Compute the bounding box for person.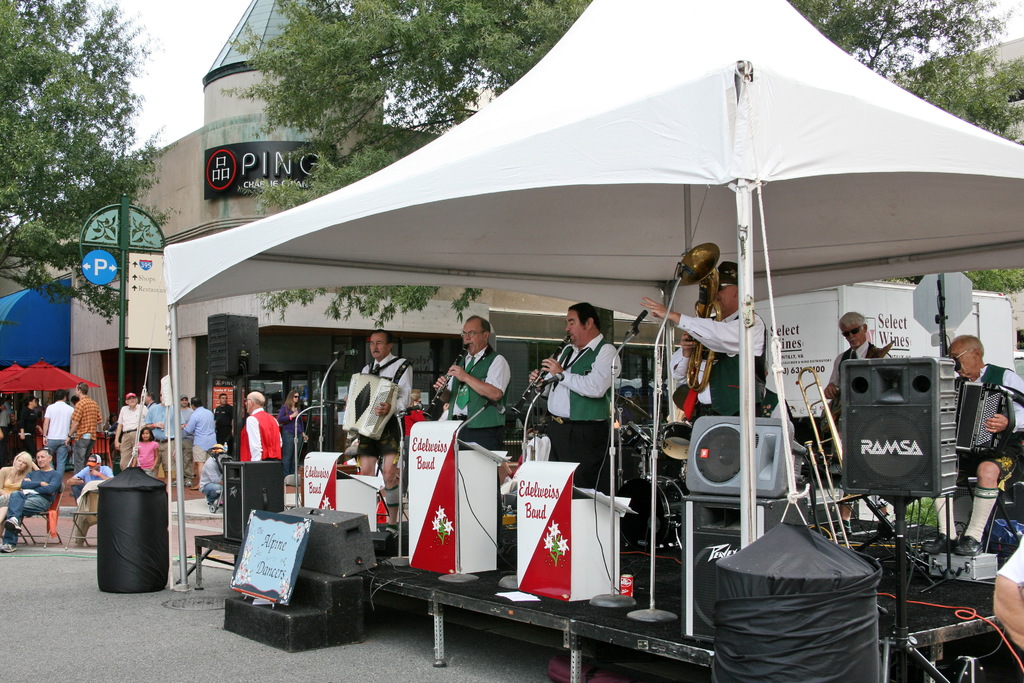
select_region(179, 397, 211, 486).
